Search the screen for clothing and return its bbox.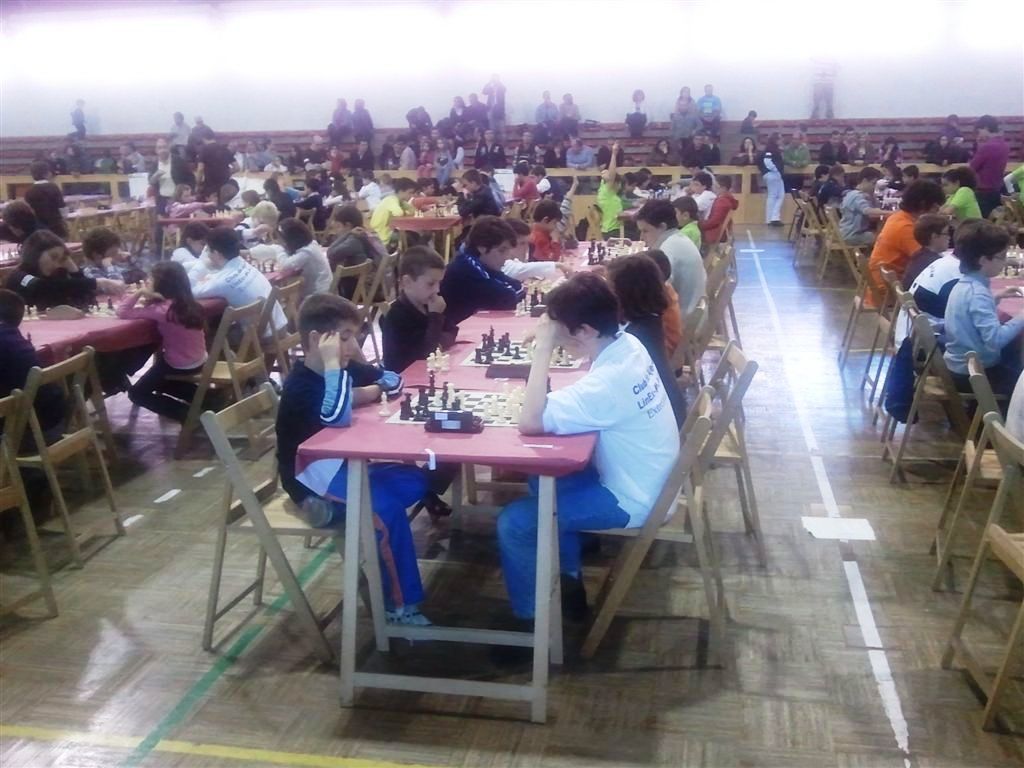
Found: [x1=149, y1=159, x2=185, y2=215].
